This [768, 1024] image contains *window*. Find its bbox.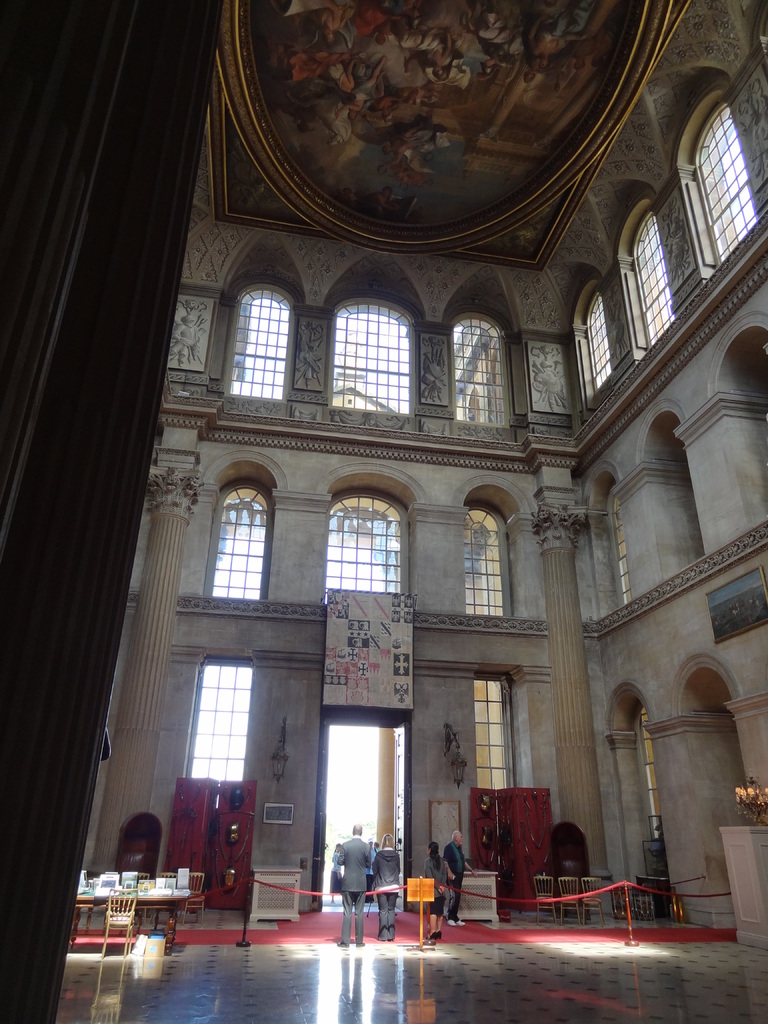
left=475, top=673, right=518, bottom=794.
